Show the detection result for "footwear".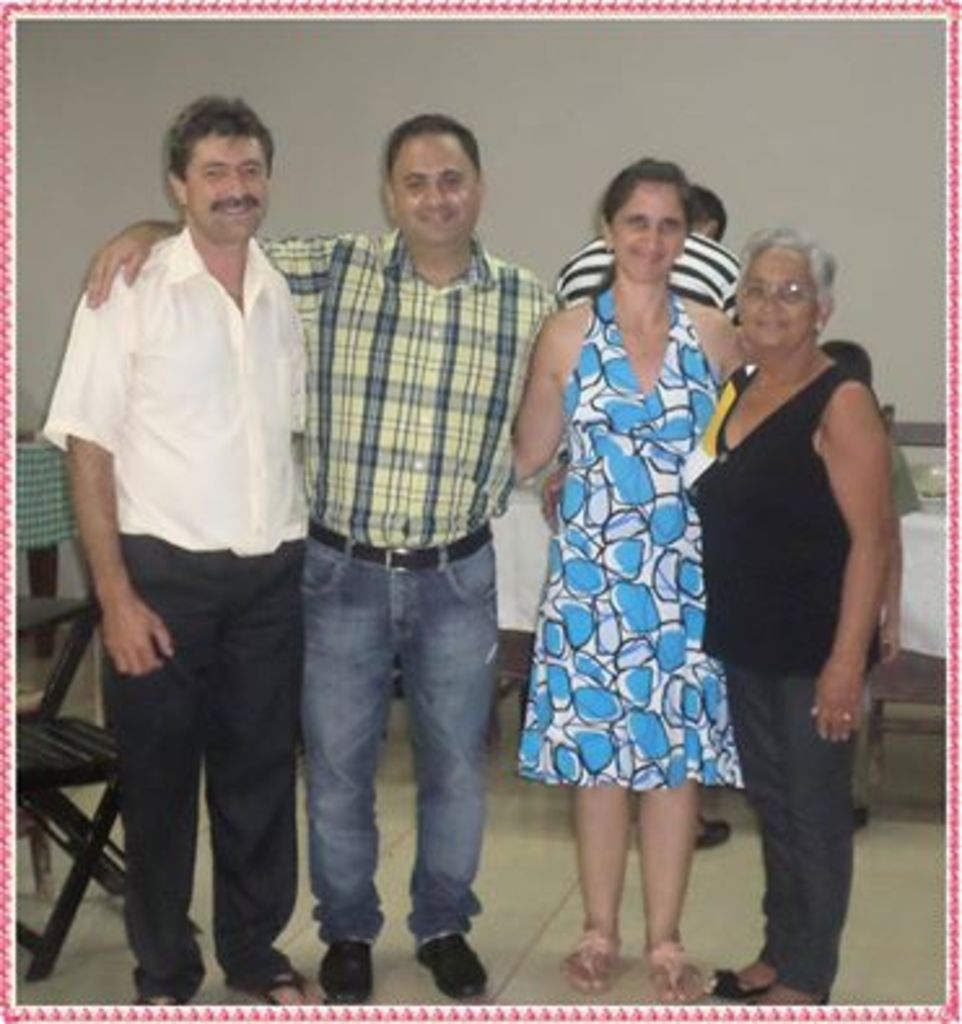
(left=620, top=928, right=698, bottom=993).
